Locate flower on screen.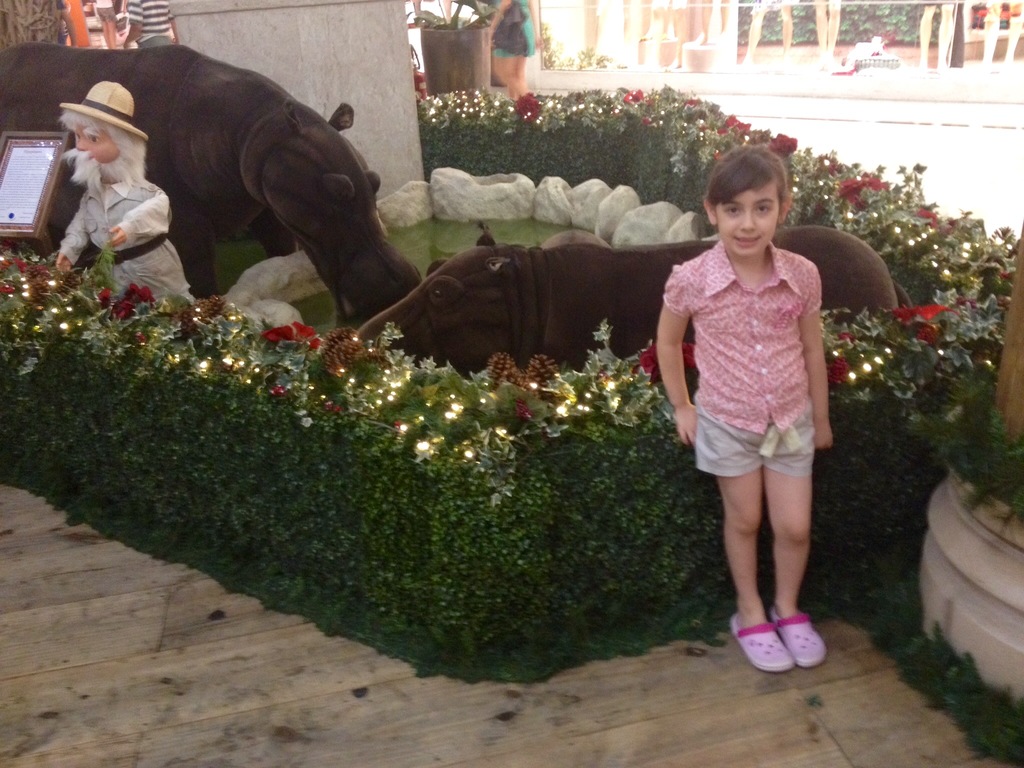
On screen at <box>509,87,545,120</box>.
